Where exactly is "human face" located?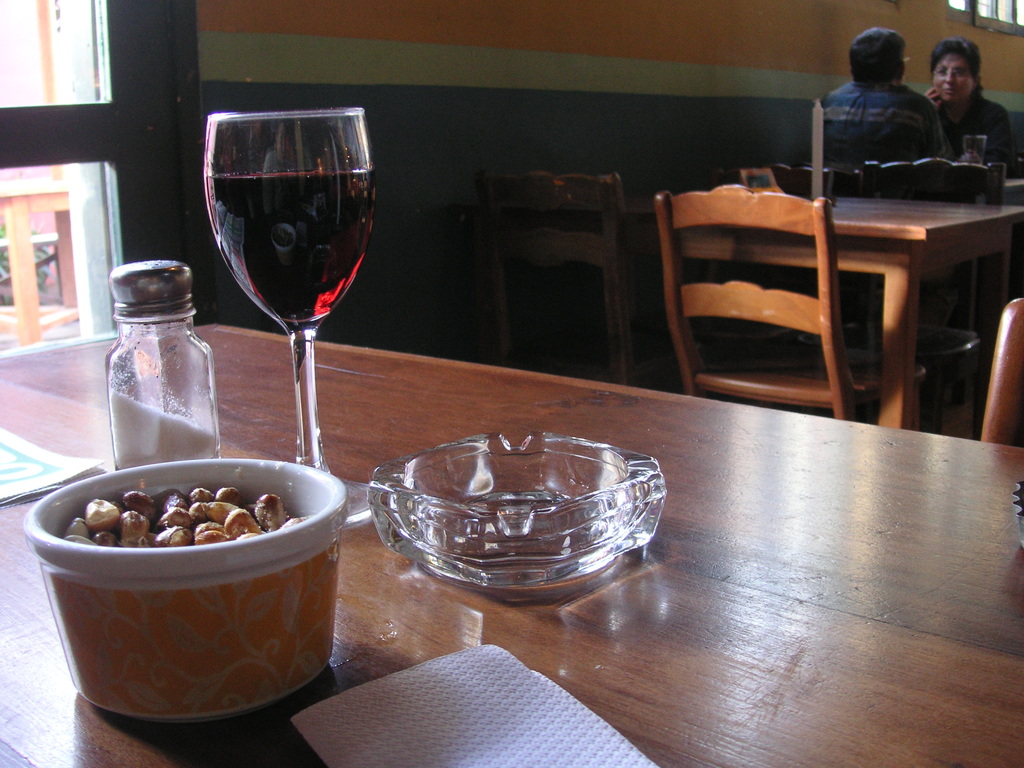
Its bounding box is {"left": 925, "top": 40, "right": 975, "bottom": 102}.
